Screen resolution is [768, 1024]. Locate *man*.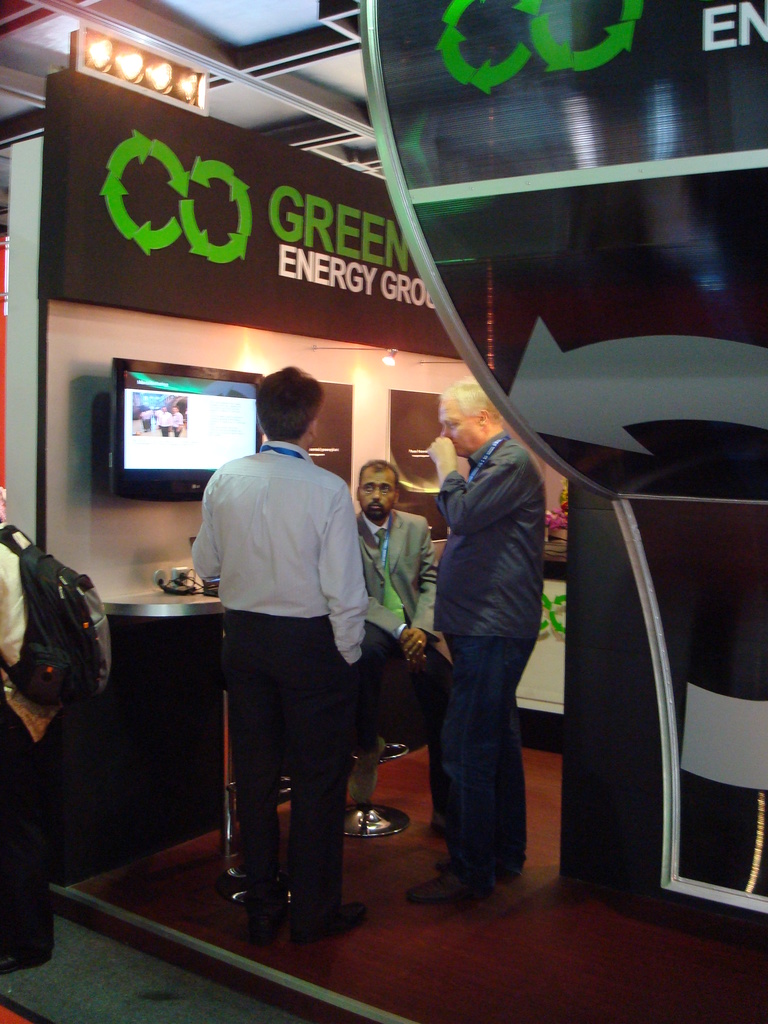
188:371:369:940.
